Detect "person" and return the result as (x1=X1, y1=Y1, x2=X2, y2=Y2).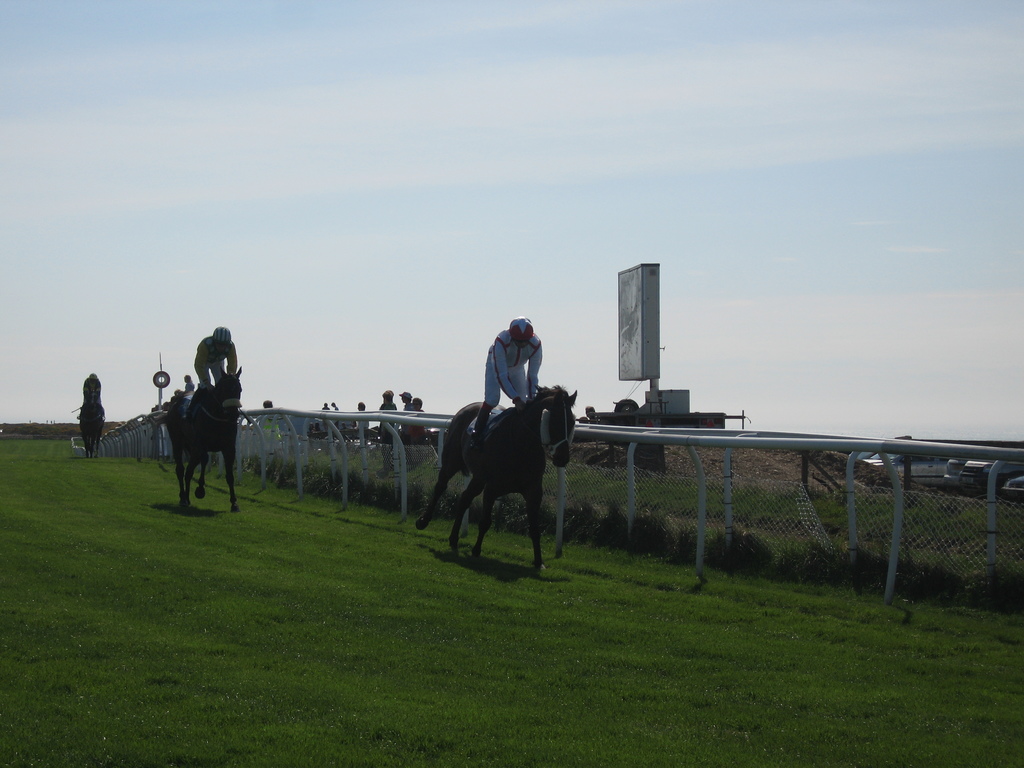
(x1=396, y1=389, x2=413, y2=413).
